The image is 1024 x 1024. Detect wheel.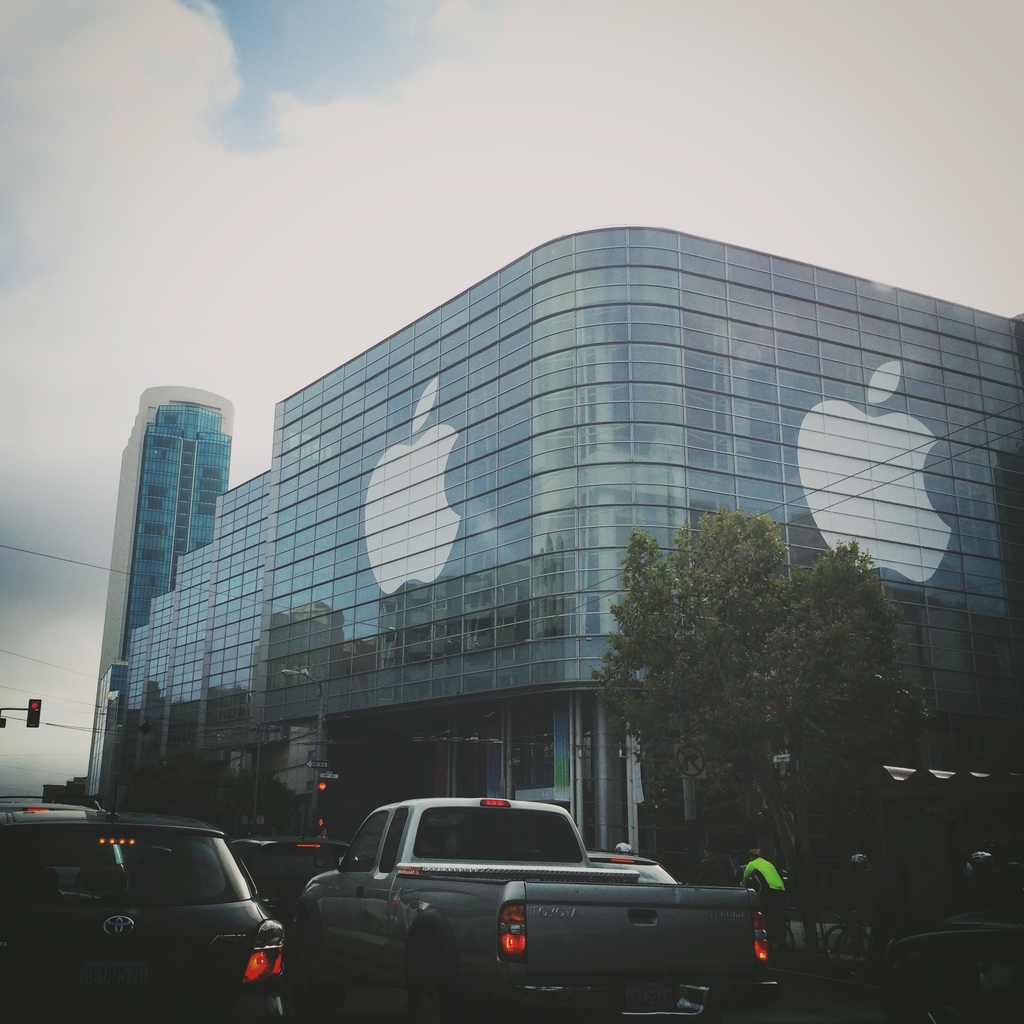
Detection: locate(834, 927, 872, 979).
